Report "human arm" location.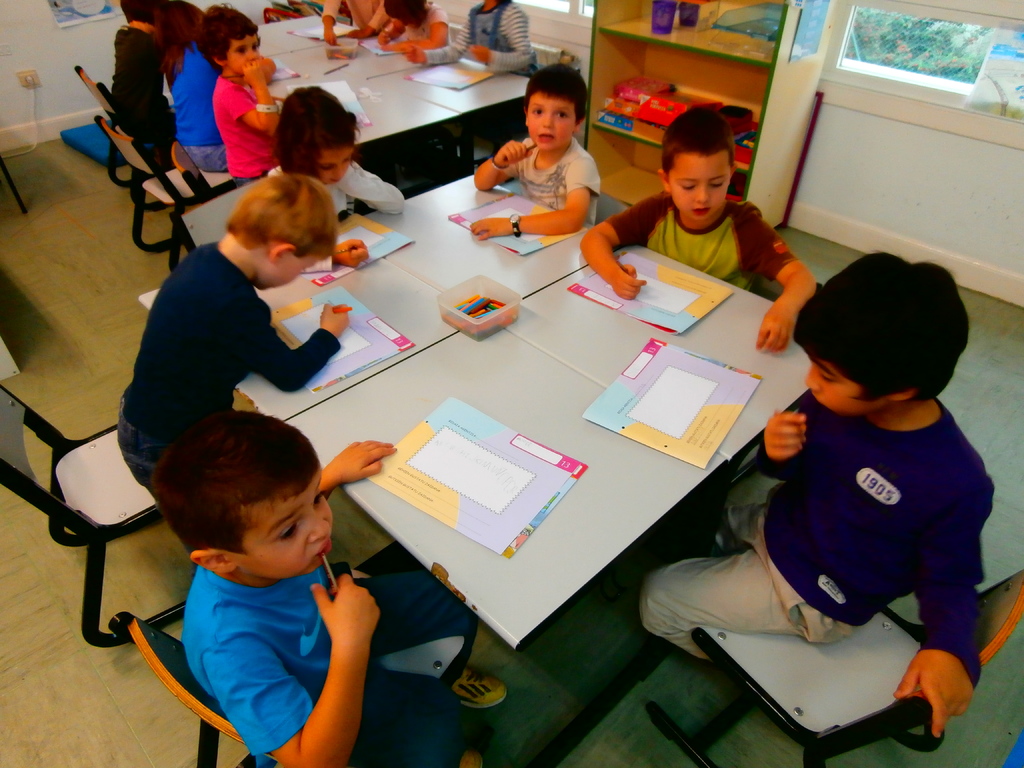
Report: left=228, top=302, right=349, bottom=403.
